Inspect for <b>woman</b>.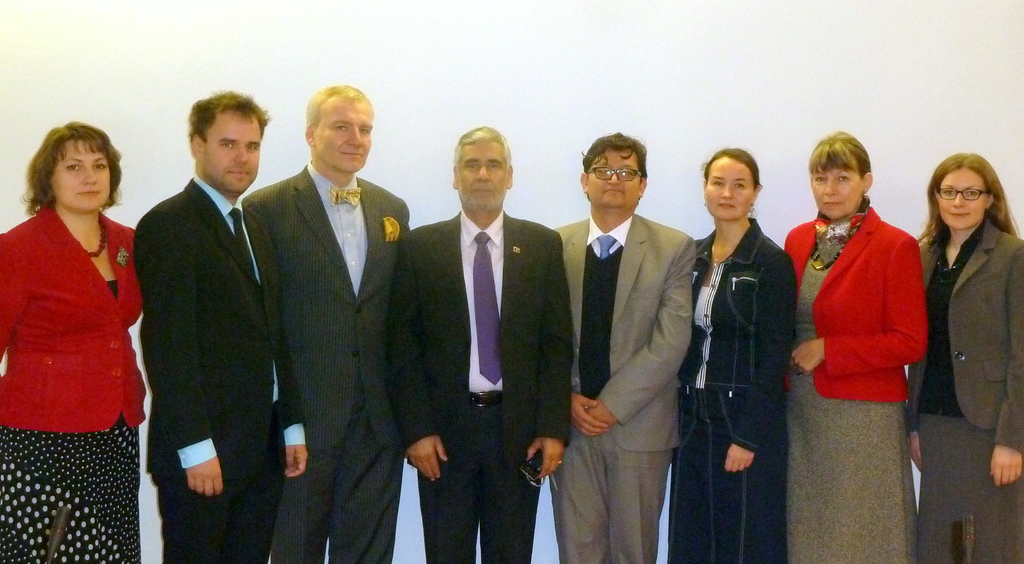
Inspection: [659,145,799,563].
